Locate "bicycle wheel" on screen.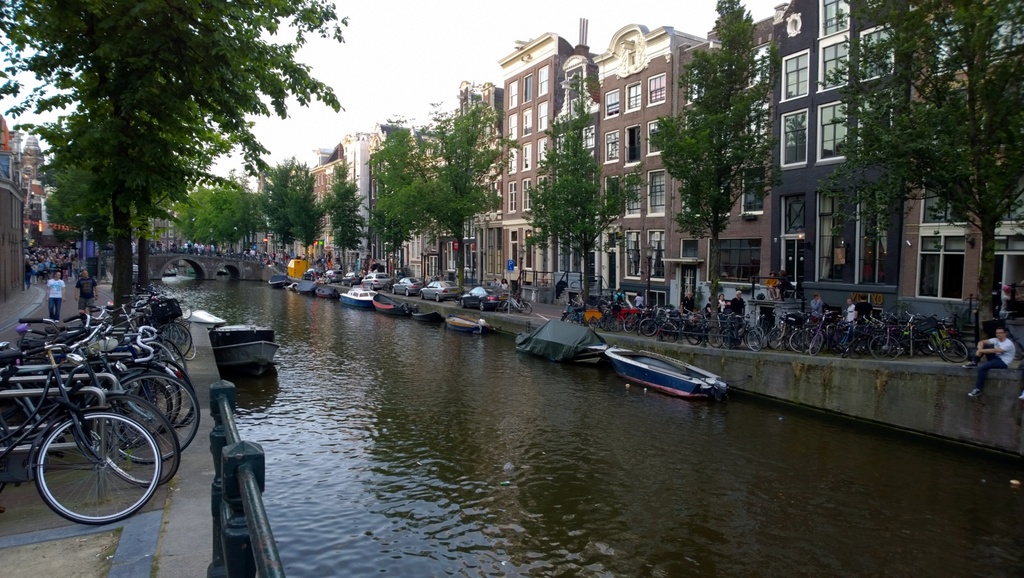
On screen at <box>808,333,823,358</box>.
